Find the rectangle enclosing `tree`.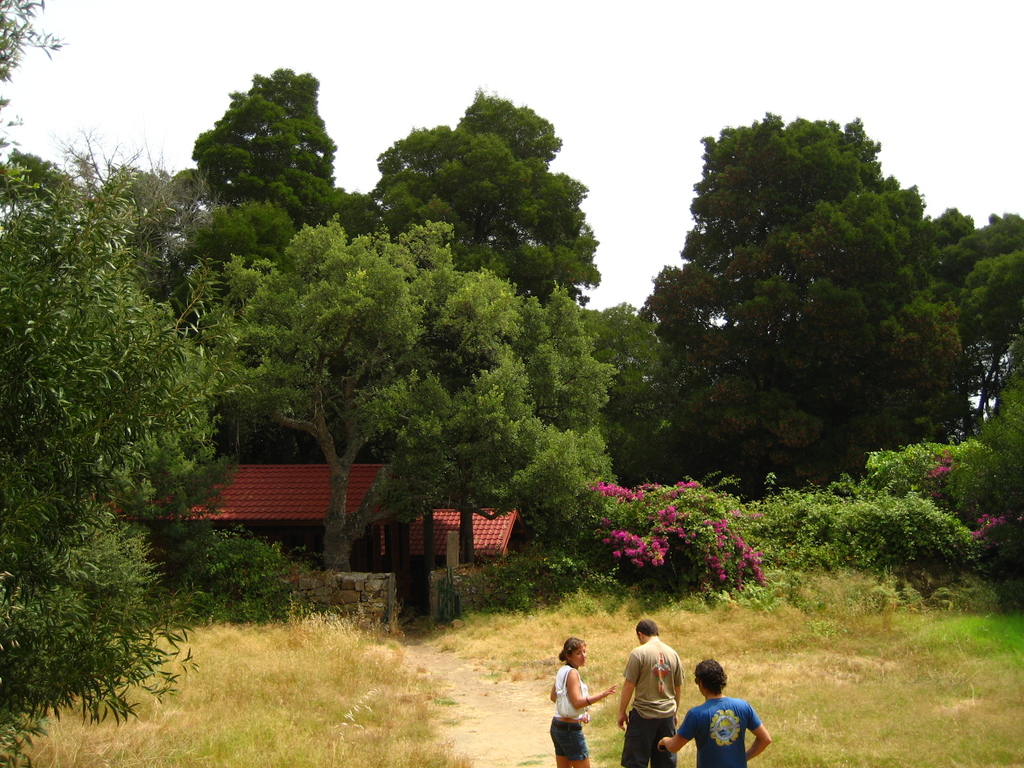
366 82 608 288.
